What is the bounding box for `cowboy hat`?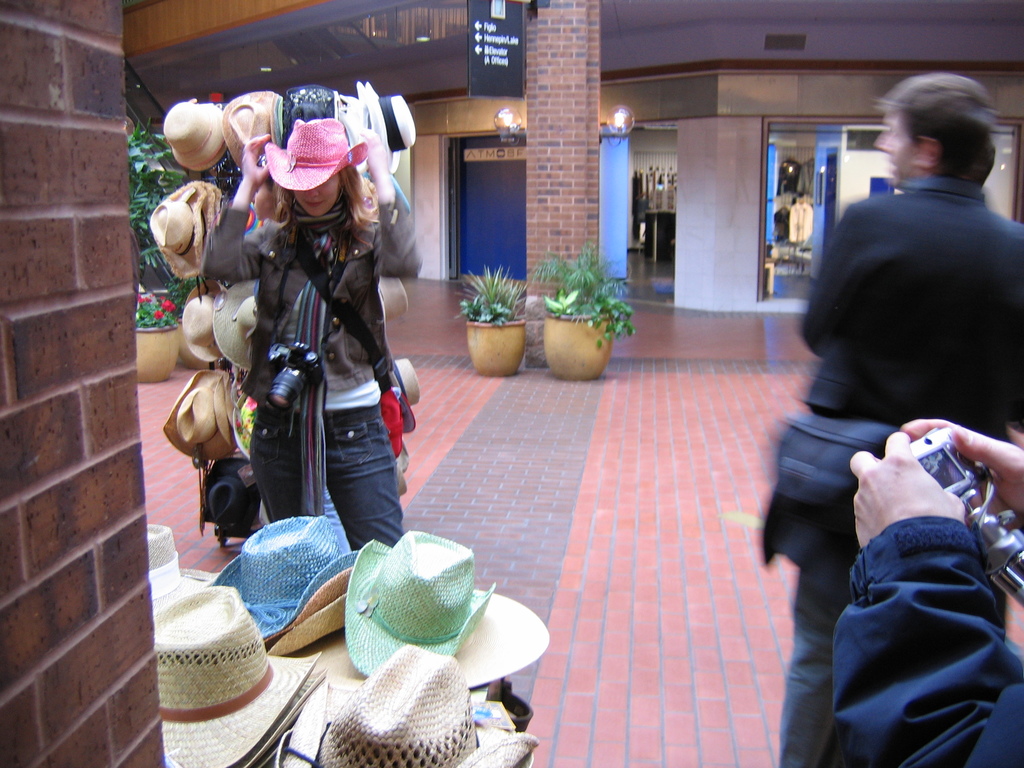
left=161, top=369, right=235, bottom=468.
